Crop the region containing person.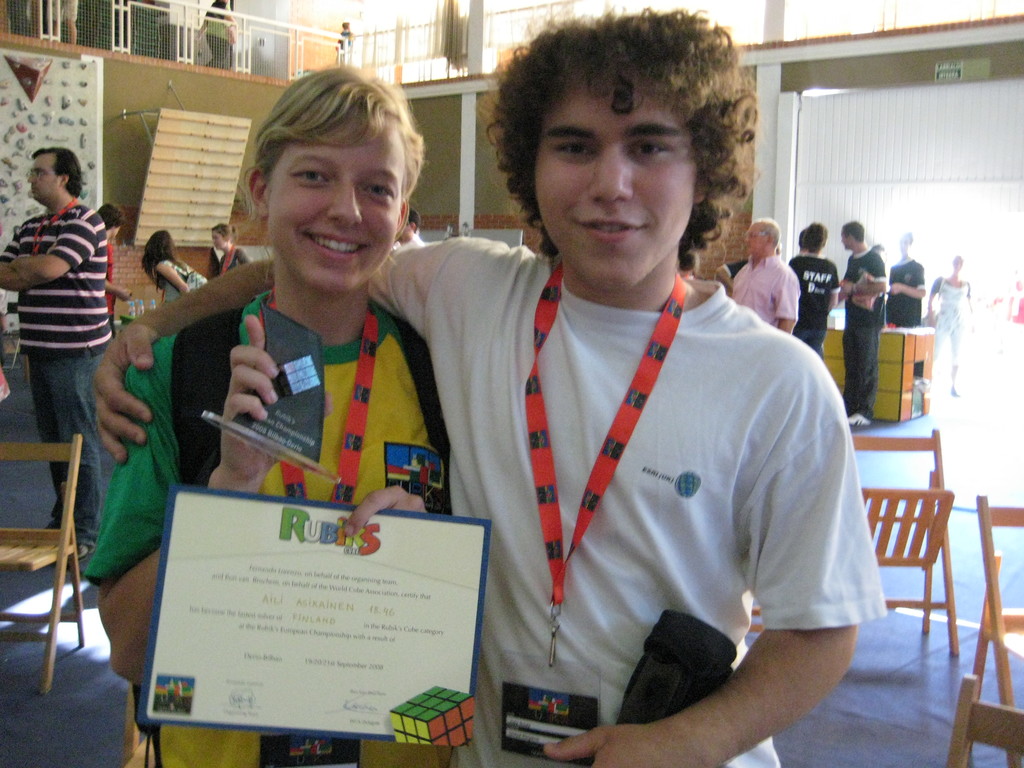
Crop region: rect(92, 203, 132, 335).
